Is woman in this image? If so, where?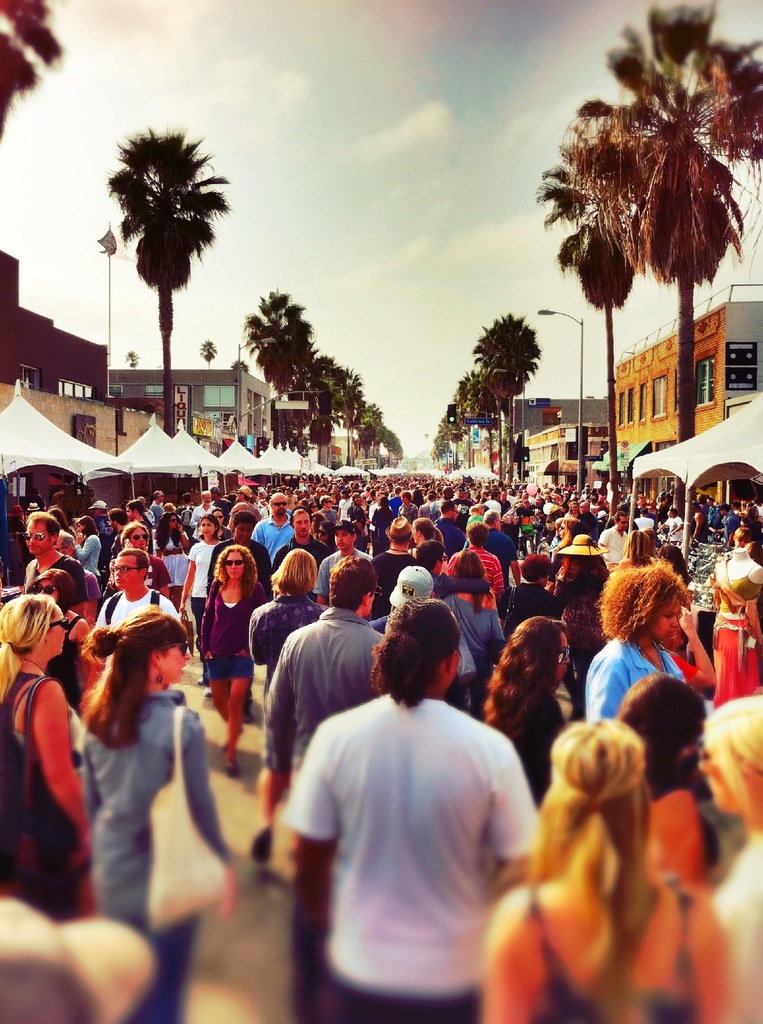
Yes, at x1=568, y1=502, x2=586, y2=533.
